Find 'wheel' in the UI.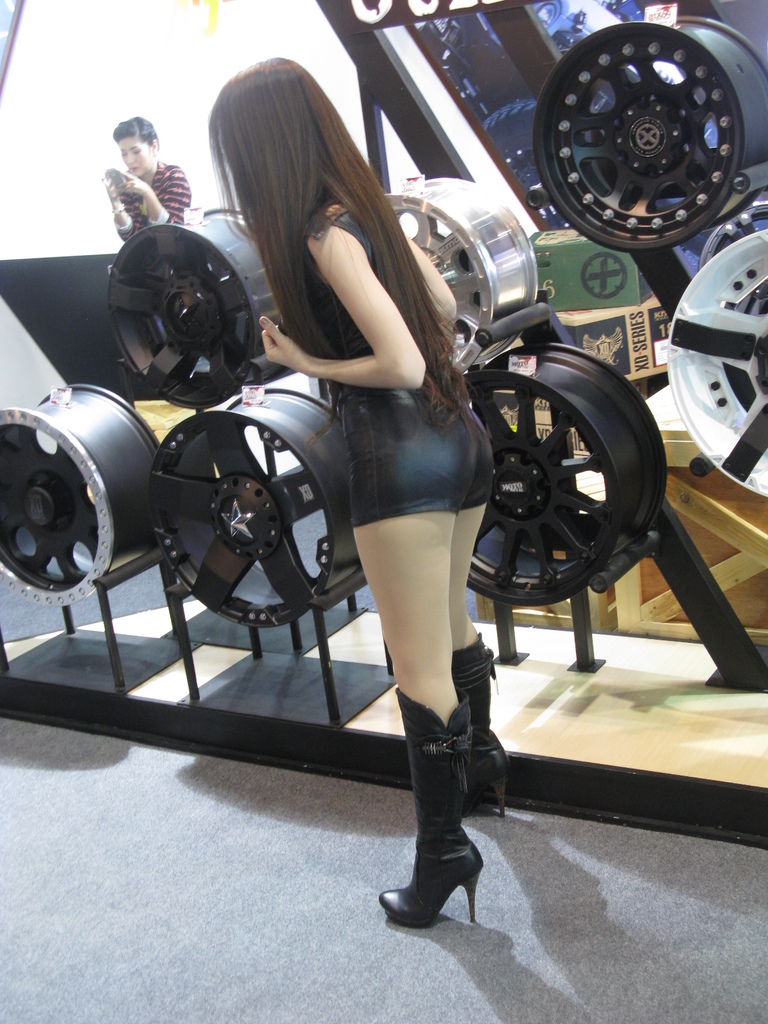
UI element at (150, 390, 367, 631).
